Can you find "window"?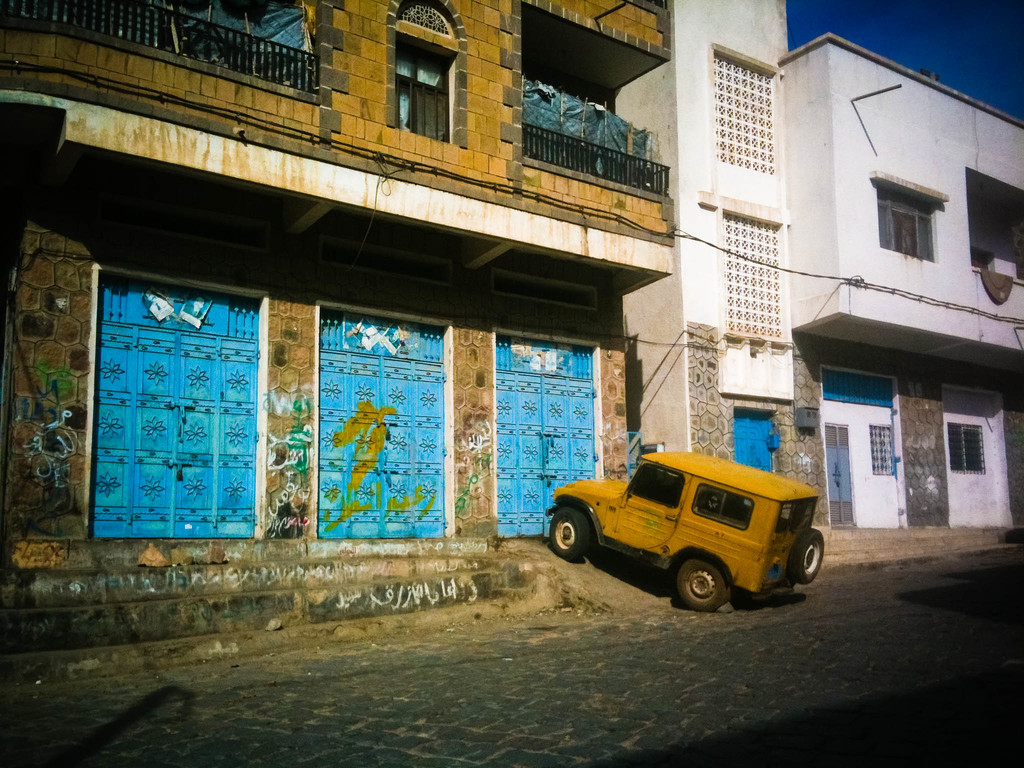
Yes, bounding box: box=[870, 168, 954, 268].
